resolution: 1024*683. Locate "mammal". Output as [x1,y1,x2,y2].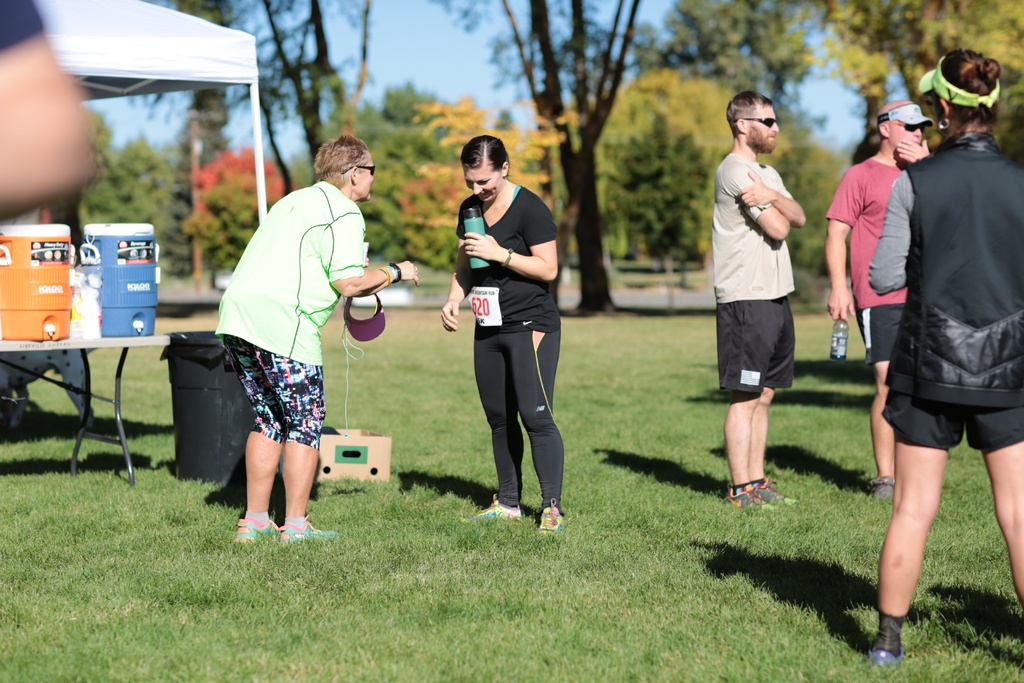
[434,151,576,521].
